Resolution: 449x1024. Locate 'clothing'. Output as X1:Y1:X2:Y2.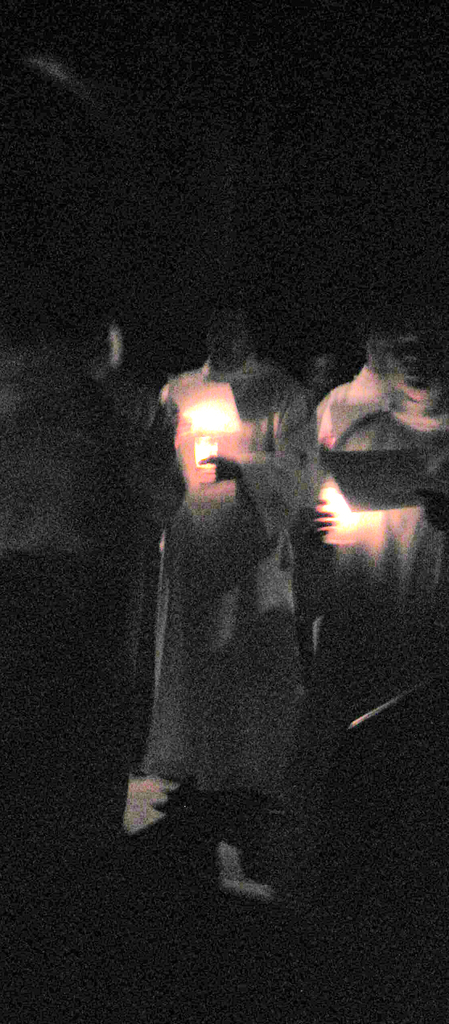
0:340:193:883.
